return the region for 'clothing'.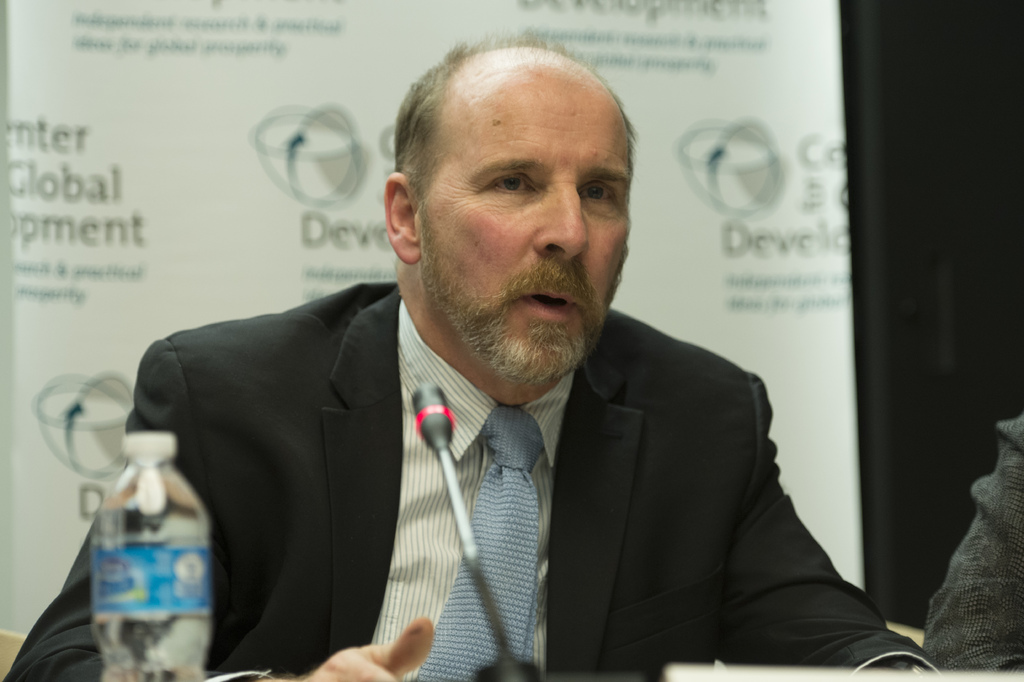
crop(2, 278, 947, 681).
